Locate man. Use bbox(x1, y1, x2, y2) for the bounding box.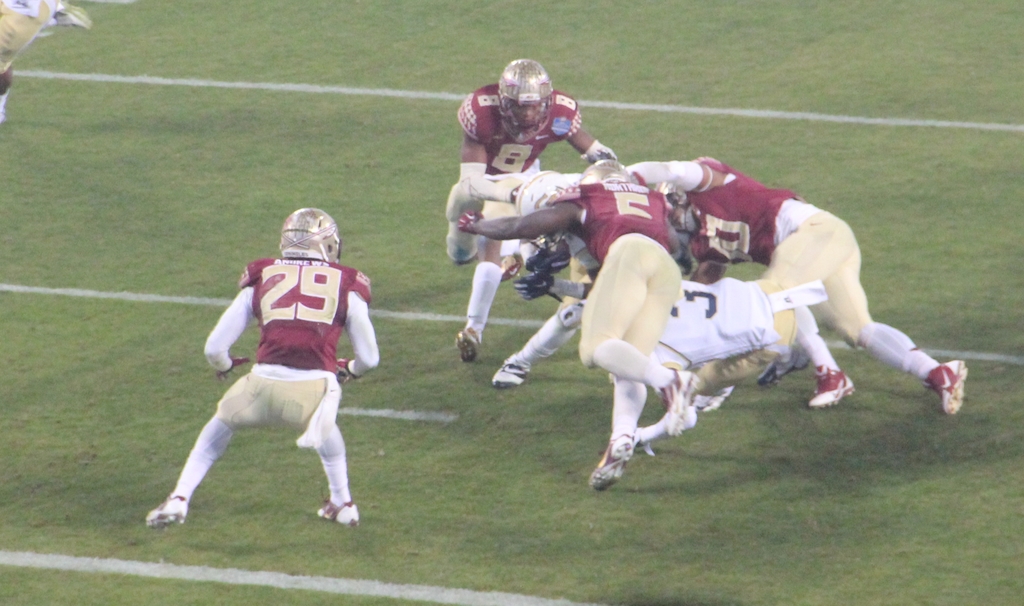
bbox(579, 272, 795, 448).
